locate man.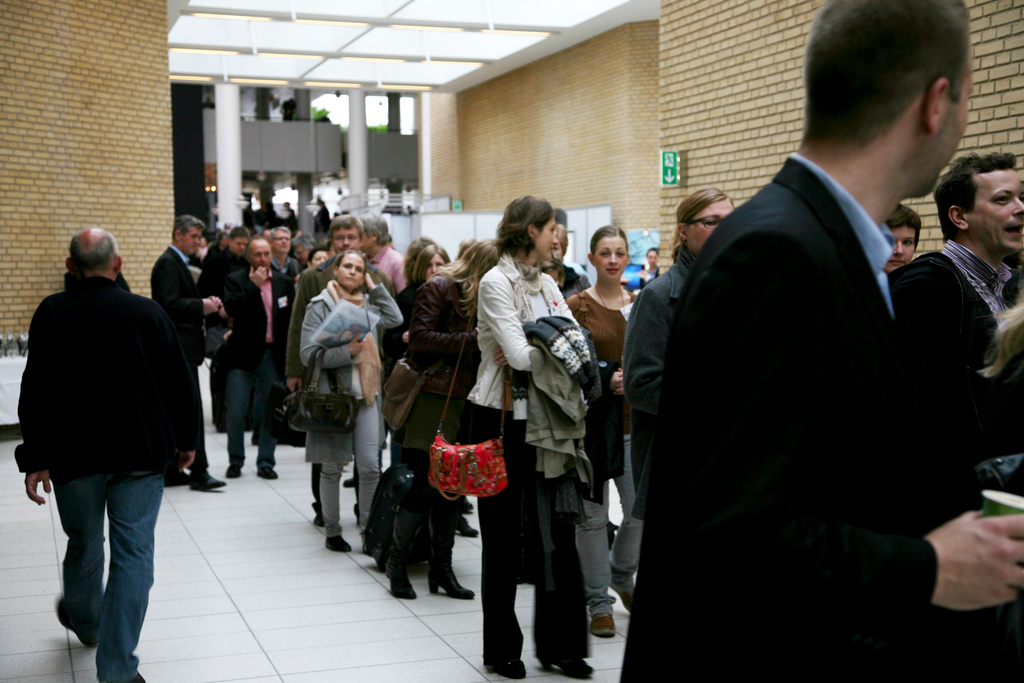
Bounding box: Rect(621, 0, 1023, 682).
